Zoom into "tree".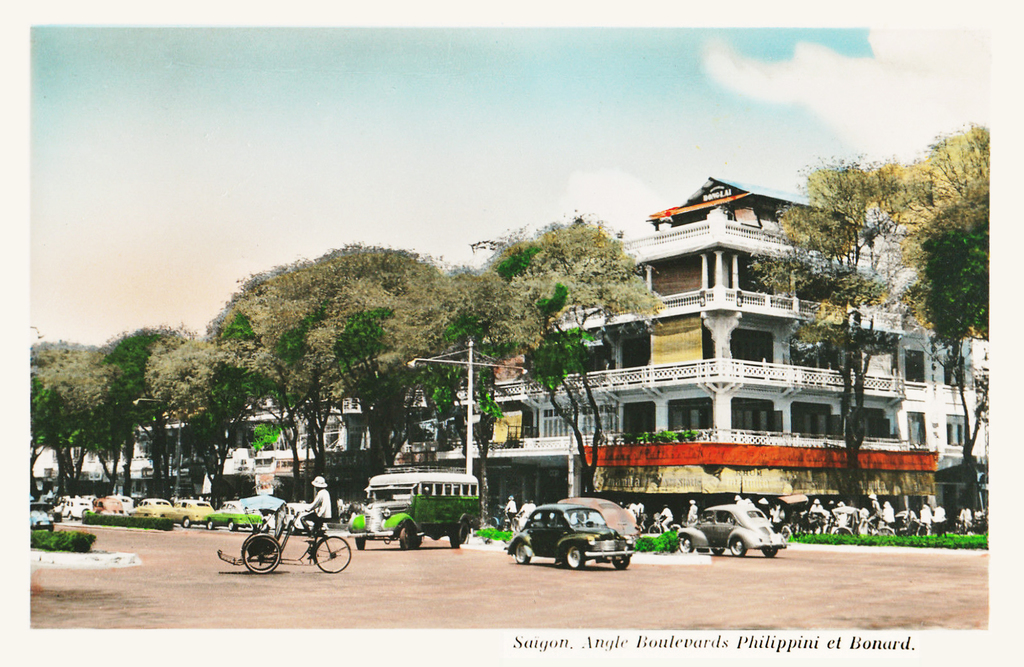
Zoom target: [746,121,1011,510].
